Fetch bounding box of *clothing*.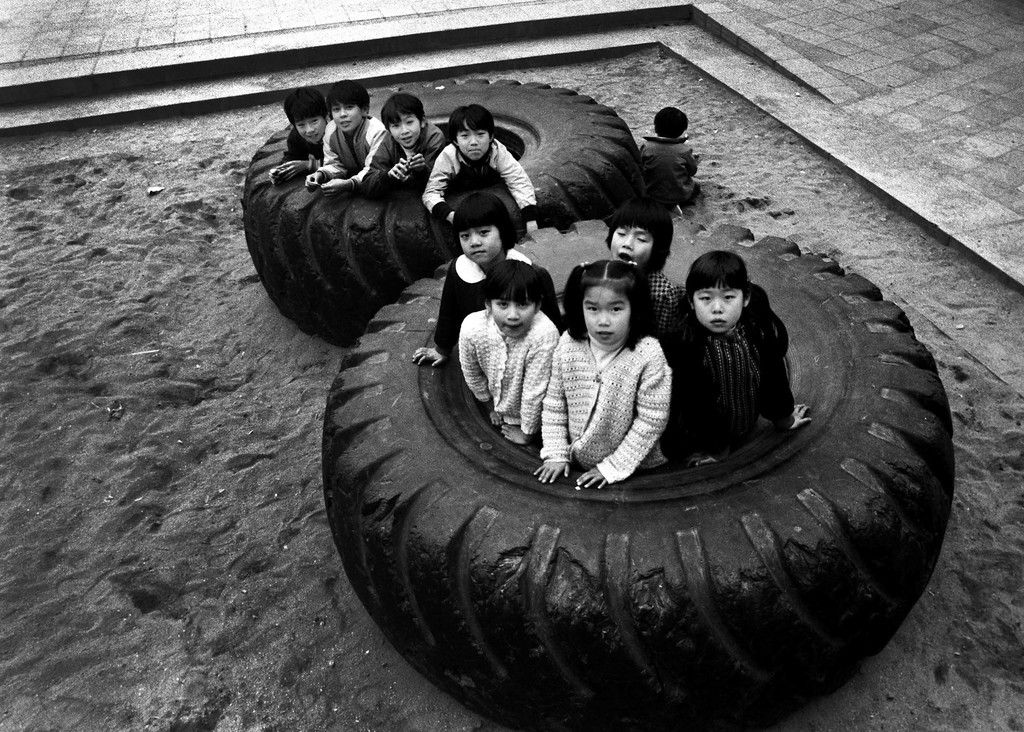
Bbox: select_region(419, 138, 540, 221).
